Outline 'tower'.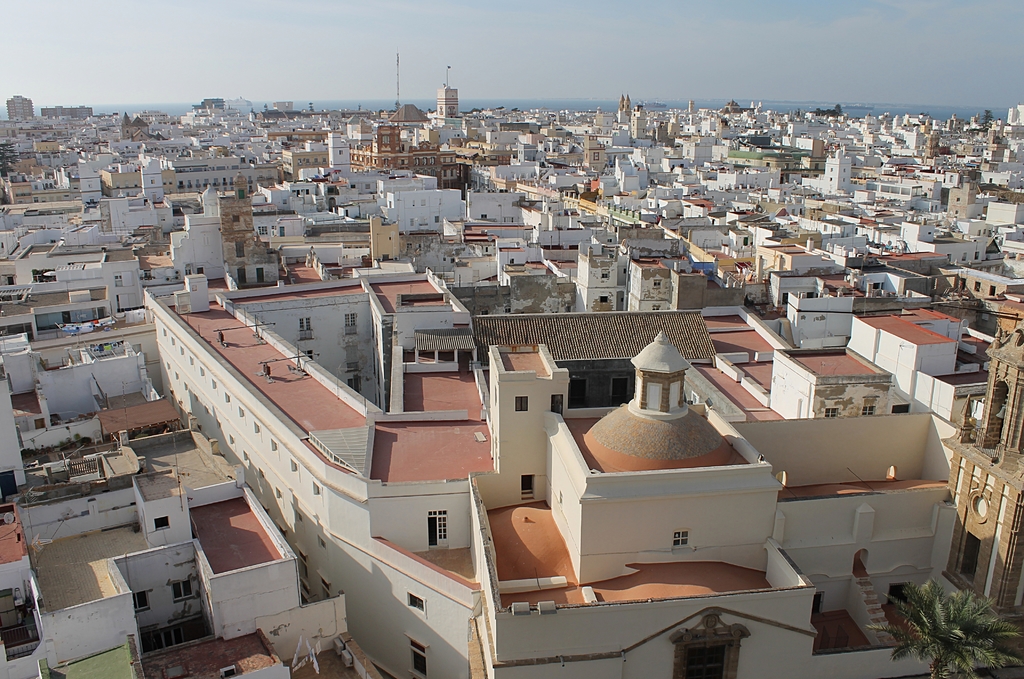
Outline: 435 84 458 112.
